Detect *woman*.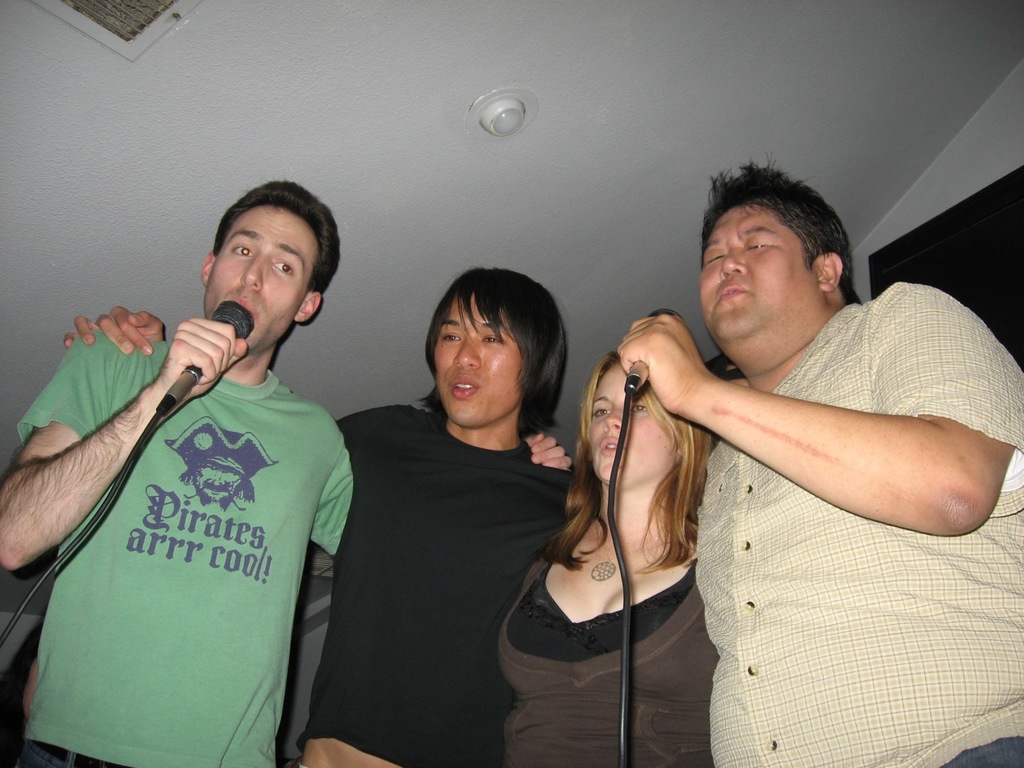
Detected at pyautogui.locateOnScreen(470, 286, 740, 762).
